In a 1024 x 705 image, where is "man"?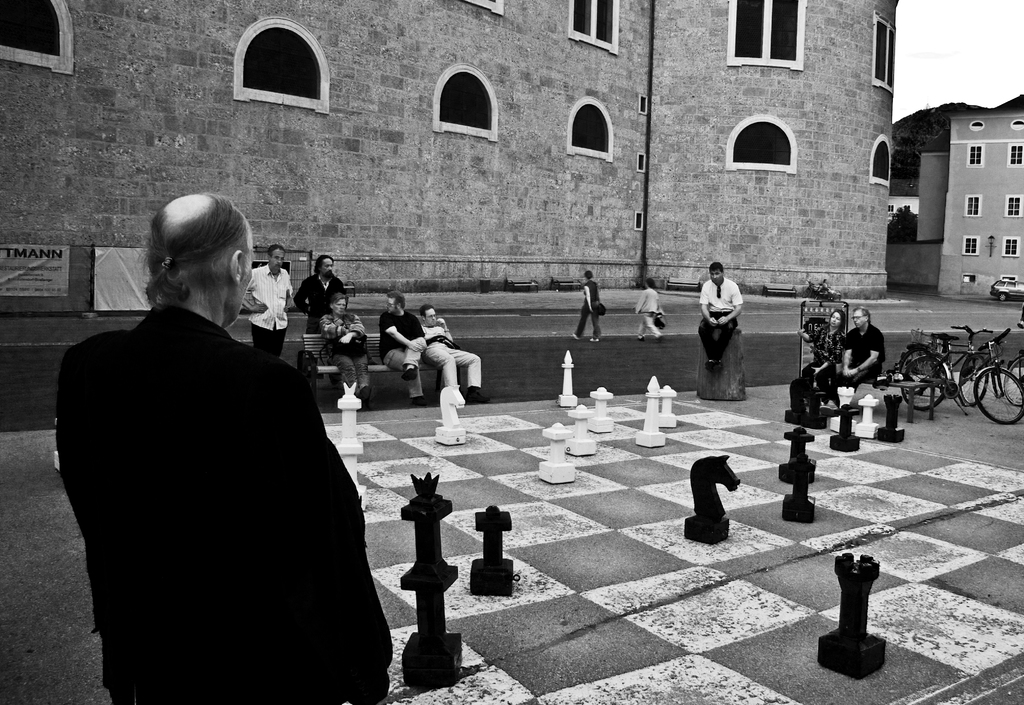
[x1=696, y1=264, x2=742, y2=368].
